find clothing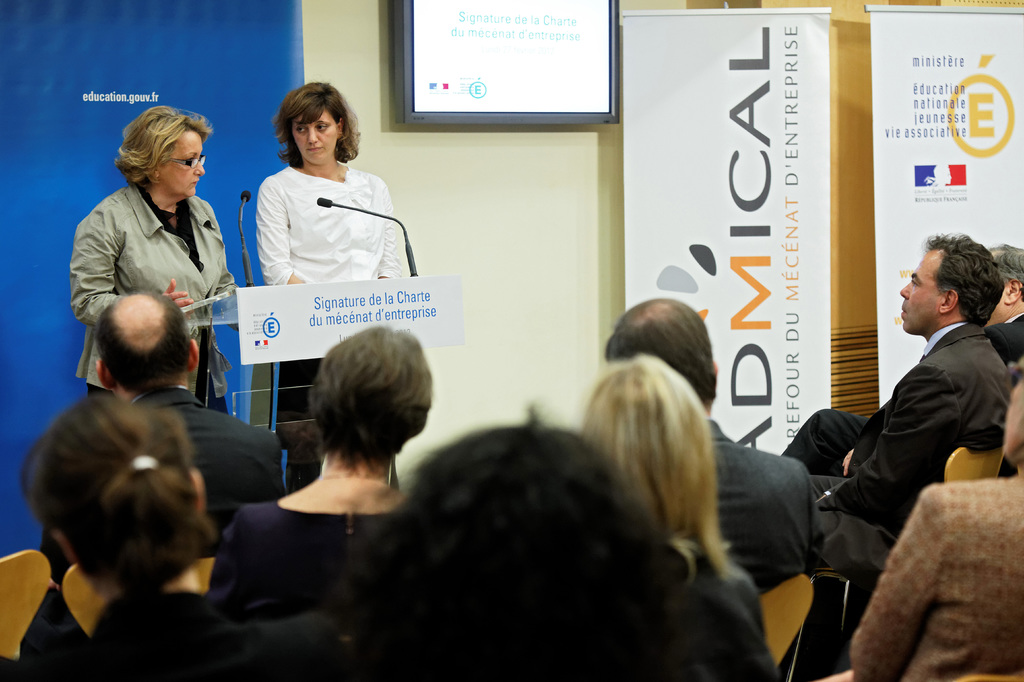
{"left": 207, "top": 502, "right": 394, "bottom": 641}
